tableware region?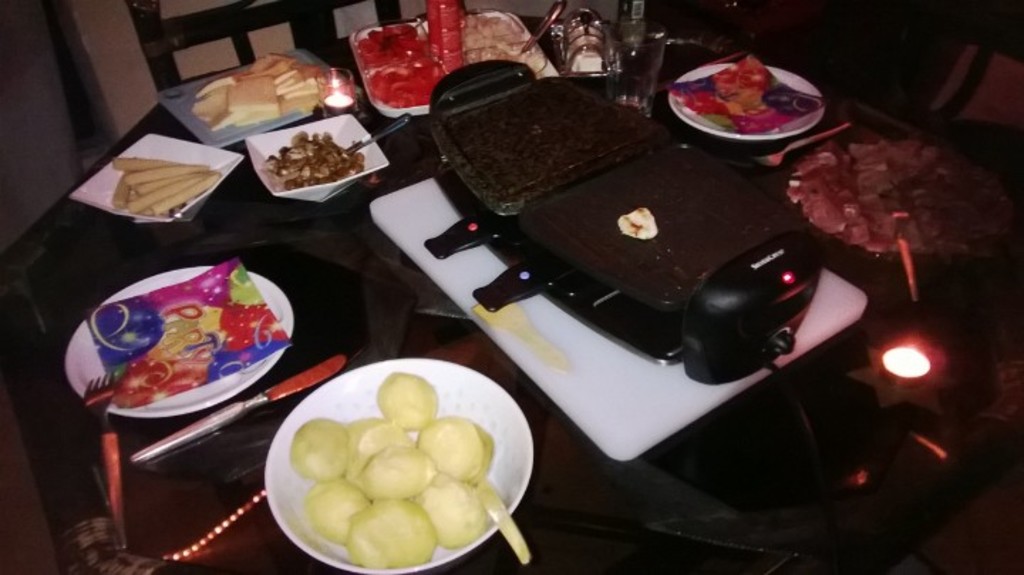
132,356,350,464
